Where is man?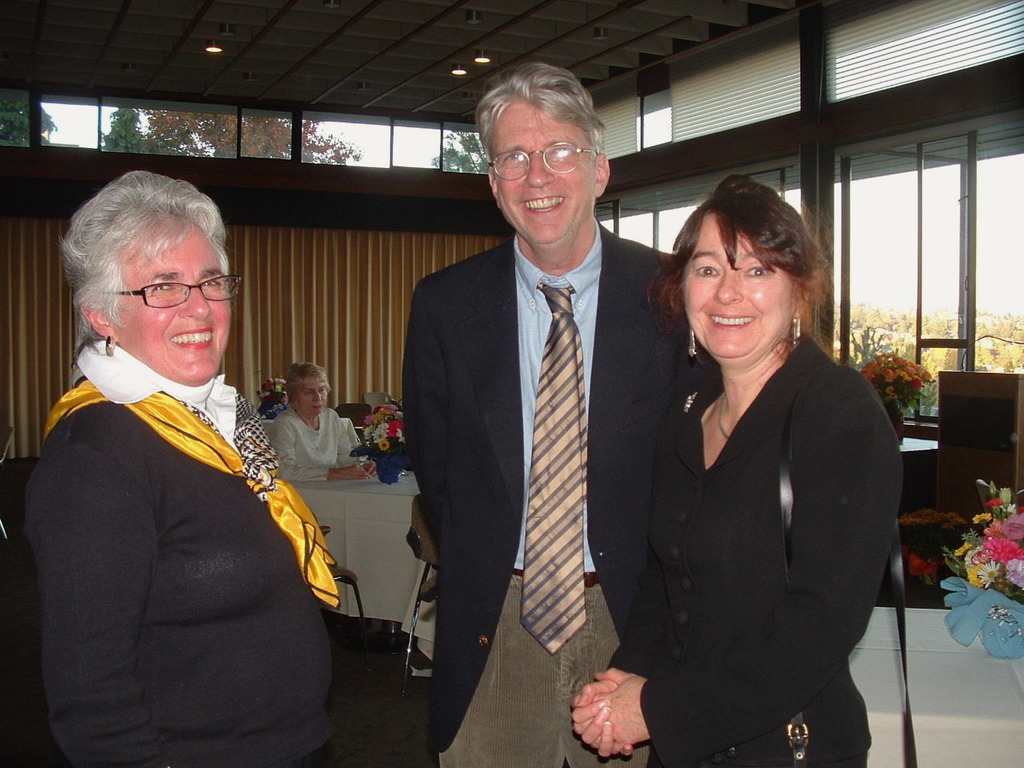
25/172/333/767.
